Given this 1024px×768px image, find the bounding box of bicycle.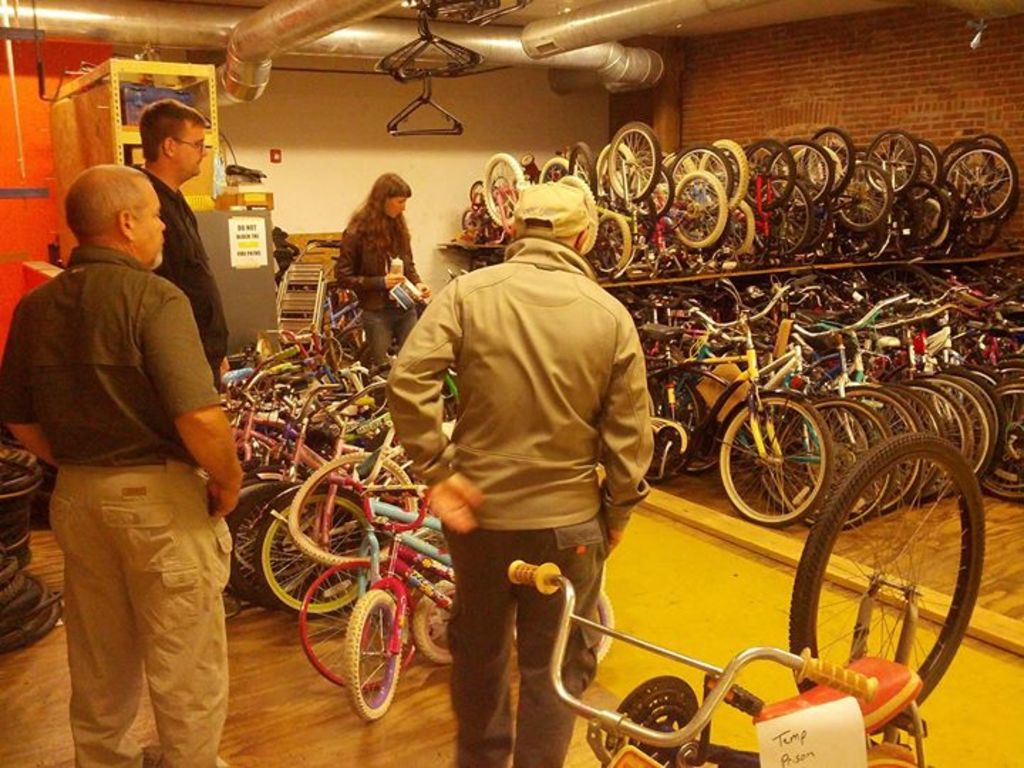
(503, 430, 987, 767).
